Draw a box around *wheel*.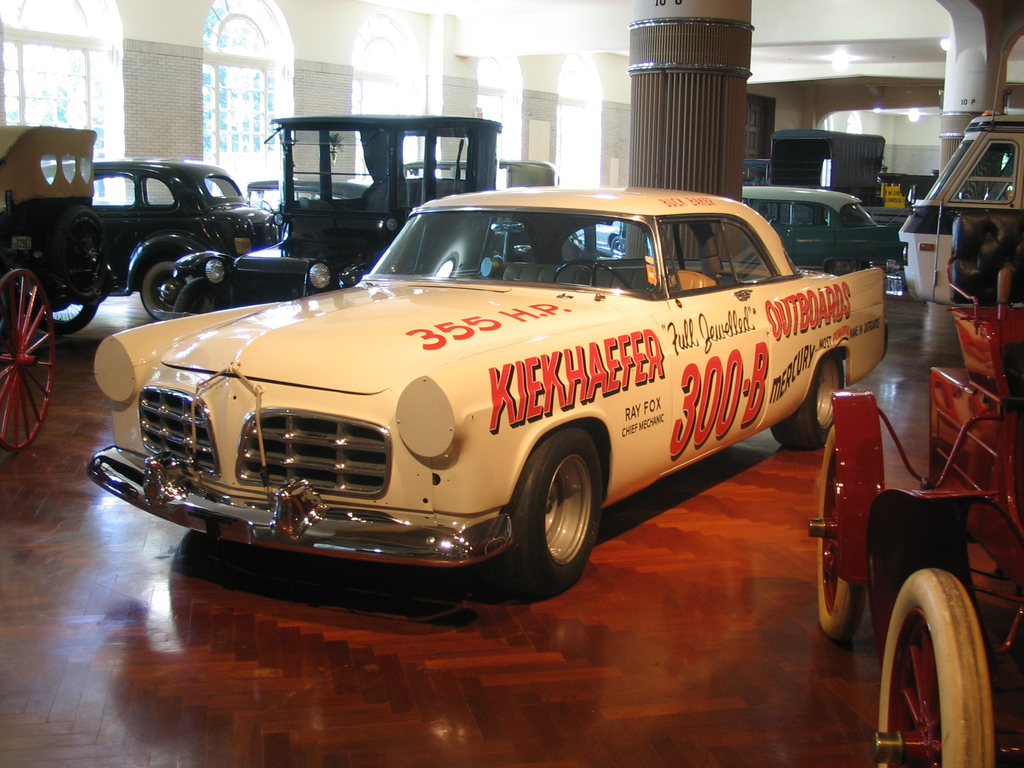
{"left": 611, "top": 237, "right": 623, "bottom": 248}.
